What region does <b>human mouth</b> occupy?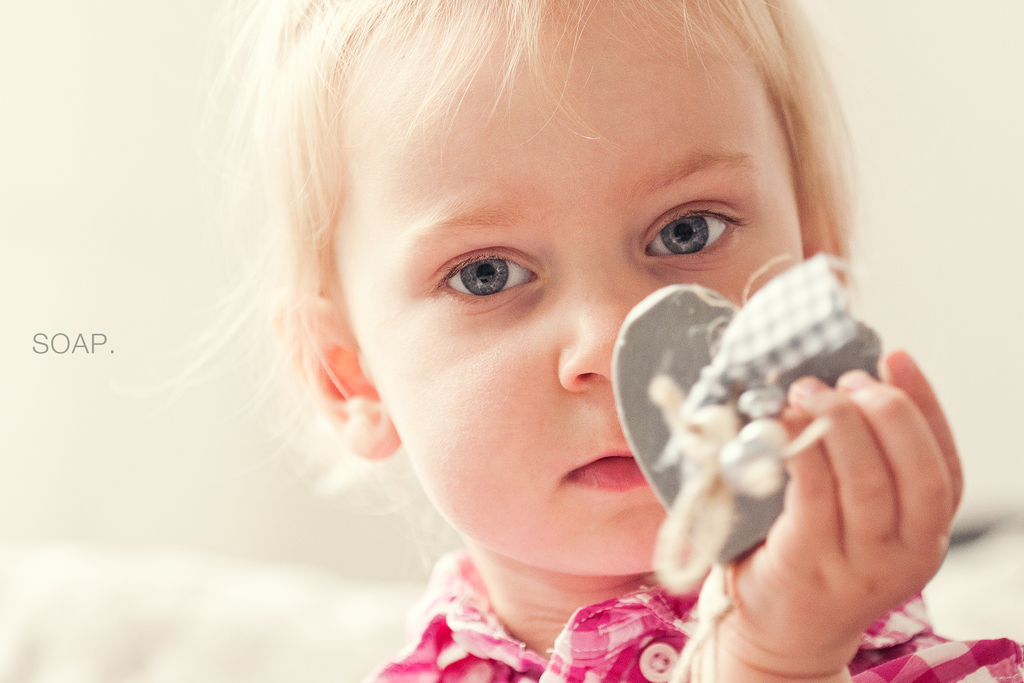
region(563, 450, 647, 491).
